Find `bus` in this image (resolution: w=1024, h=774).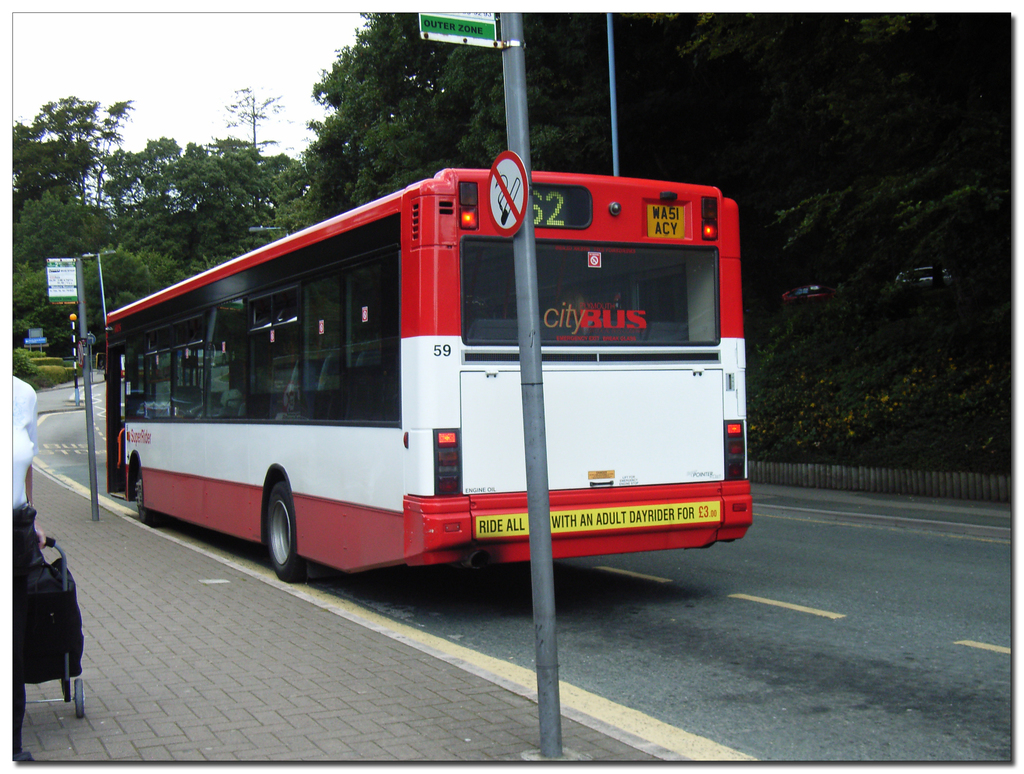
pyautogui.locateOnScreen(99, 165, 753, 578).
